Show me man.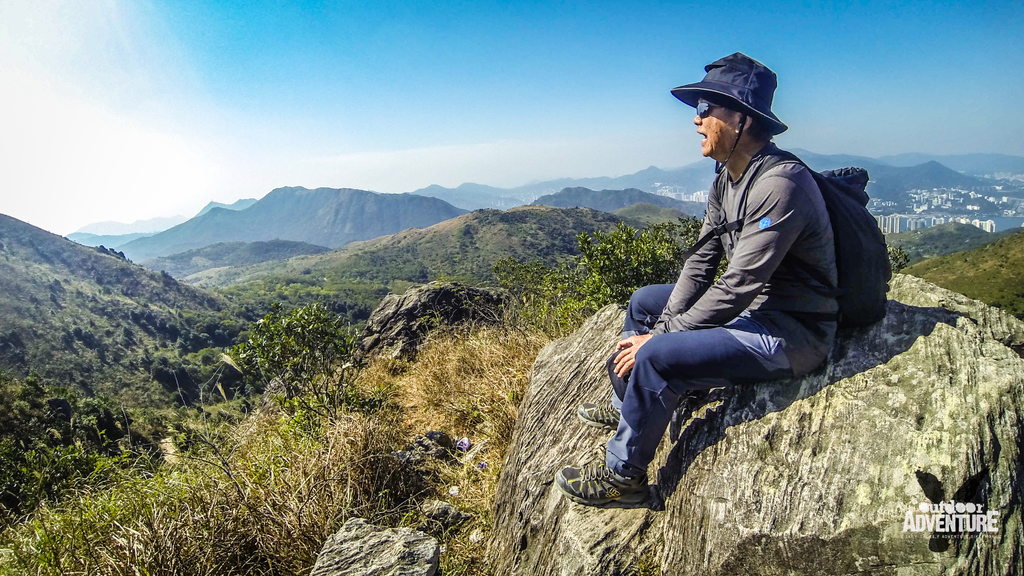
man is here: region(608, 72, 871, 507).
